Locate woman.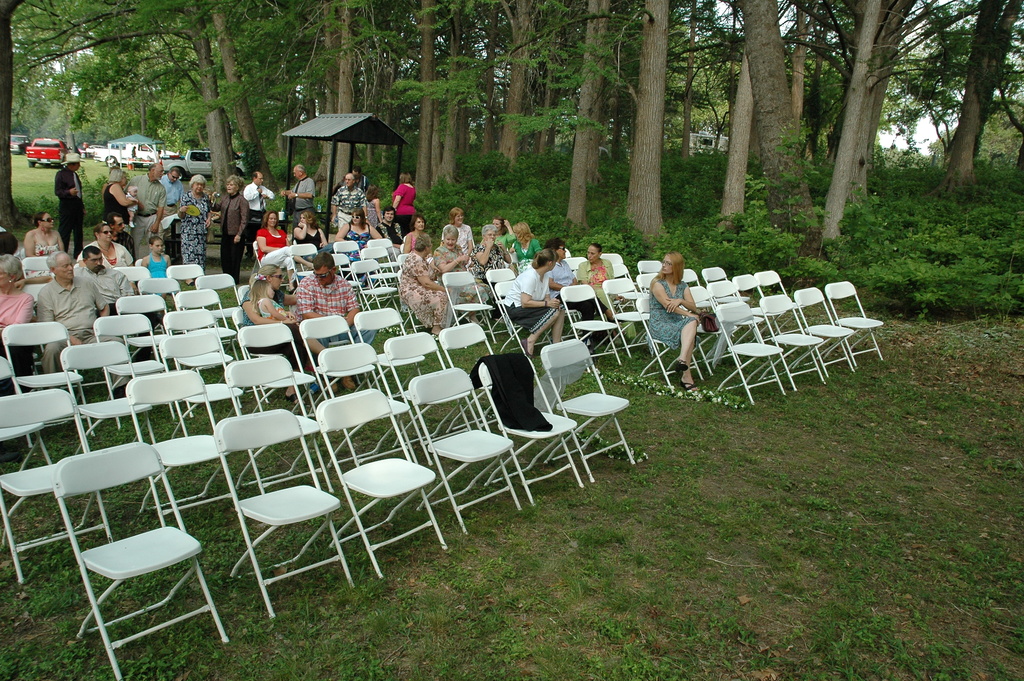
Bounding box: box=[0, 249, 37, 384].
